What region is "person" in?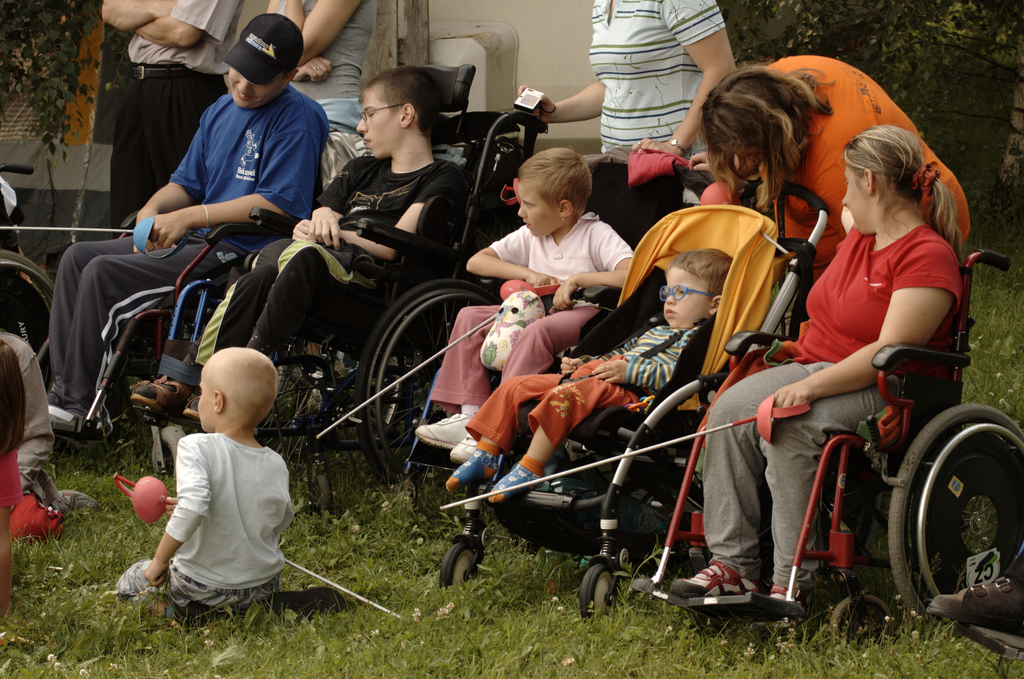
[x1=670, y1=124, x2=965, y2=608].
